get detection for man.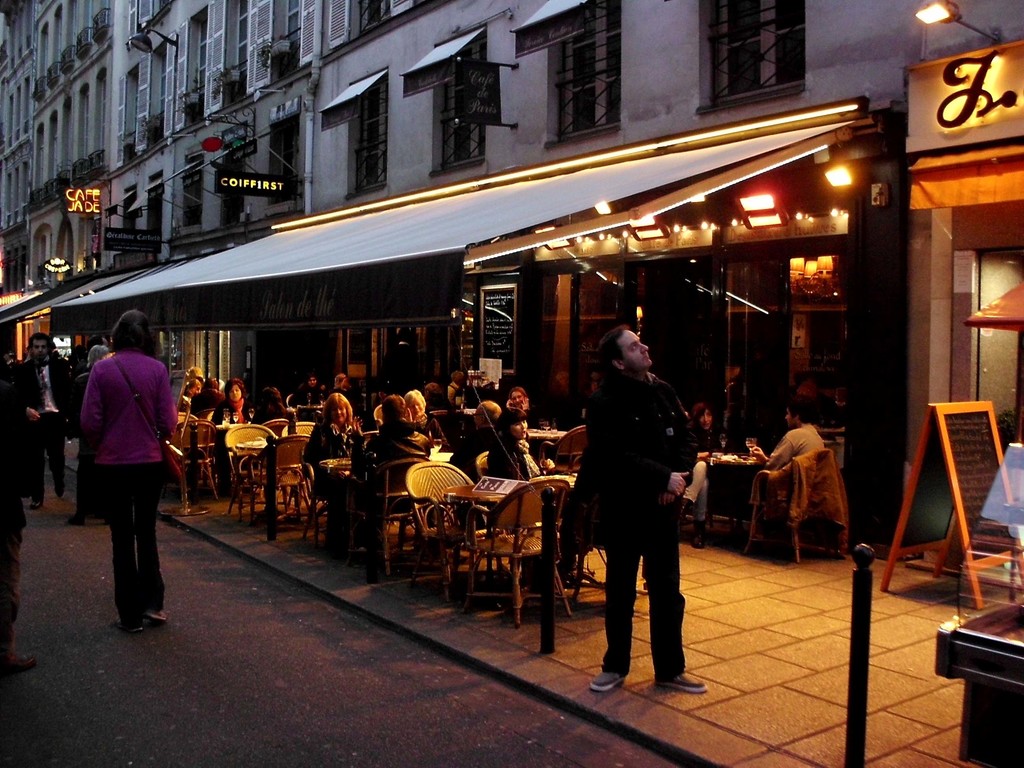
Detection: box=[746, 398, 829, 507].
